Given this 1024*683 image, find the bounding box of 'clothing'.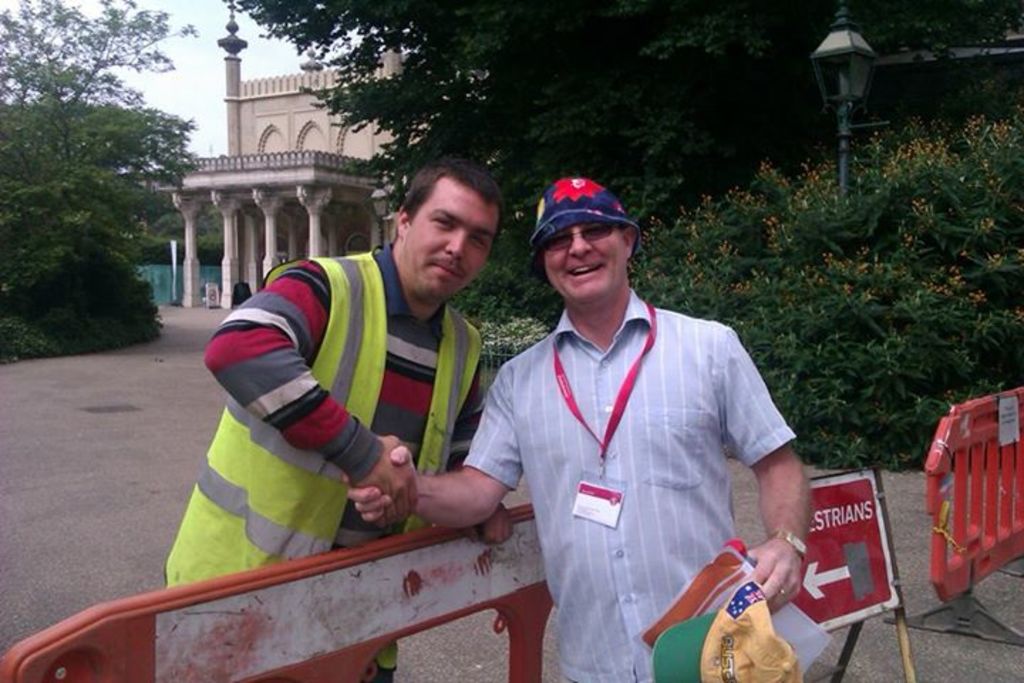
crop(461, 266, 809, 659).
